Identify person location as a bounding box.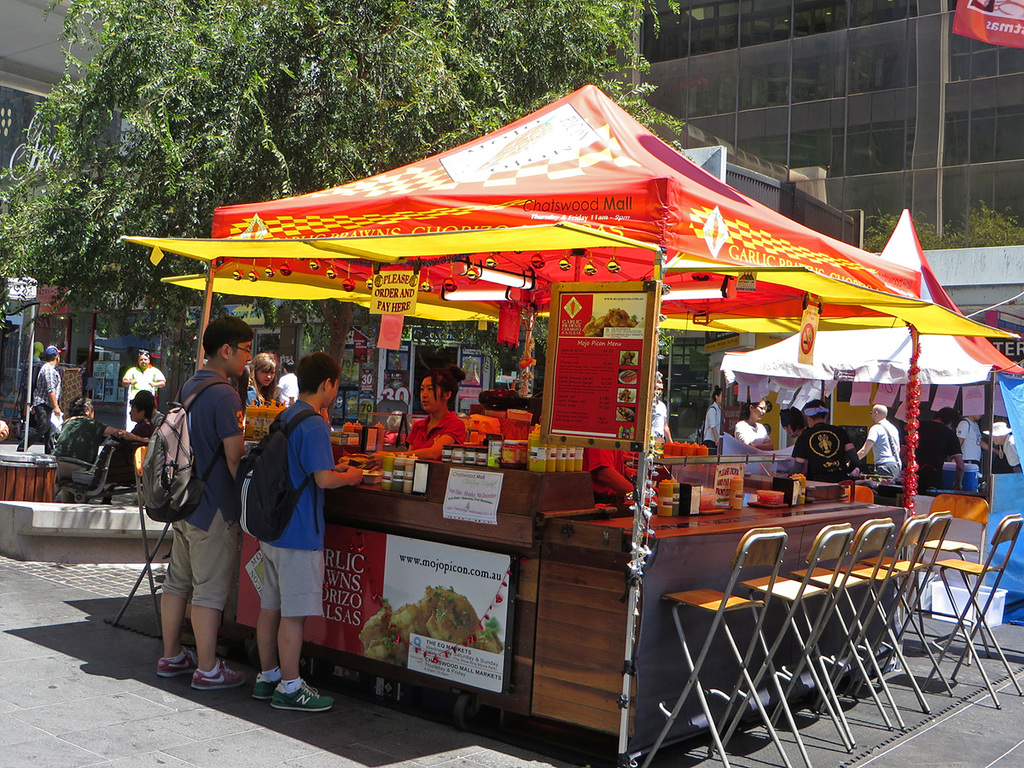
BBox(955, 410, 1000, 462).
